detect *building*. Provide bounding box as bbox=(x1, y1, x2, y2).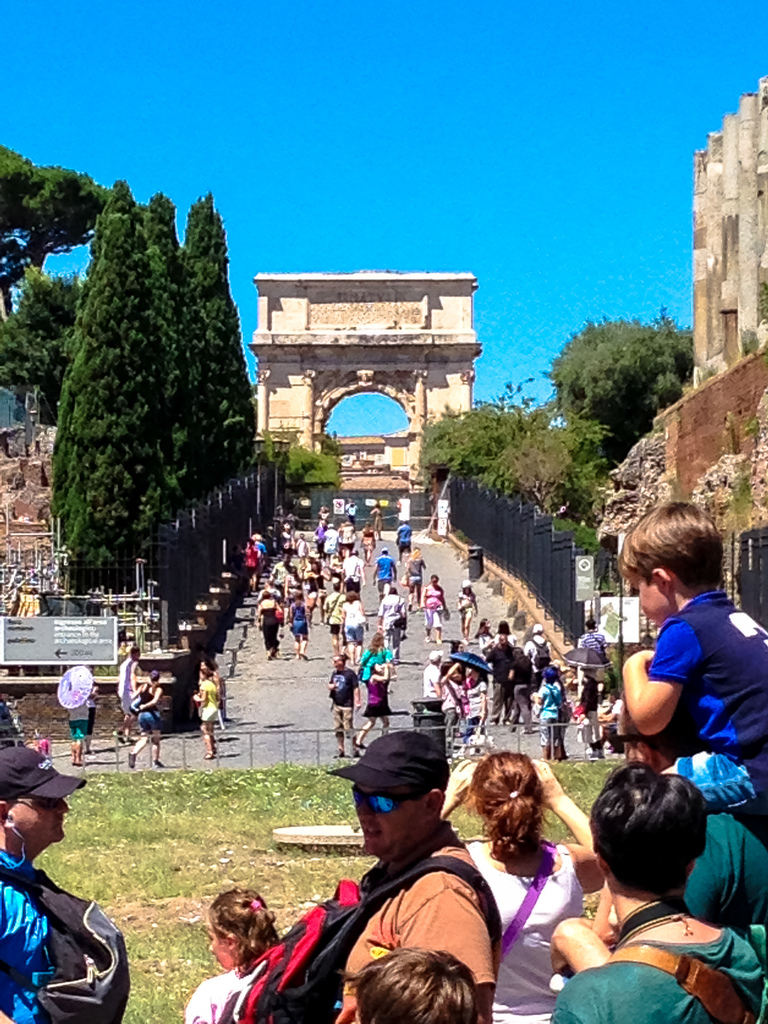
bbox=(655, 345, 767, 595).
